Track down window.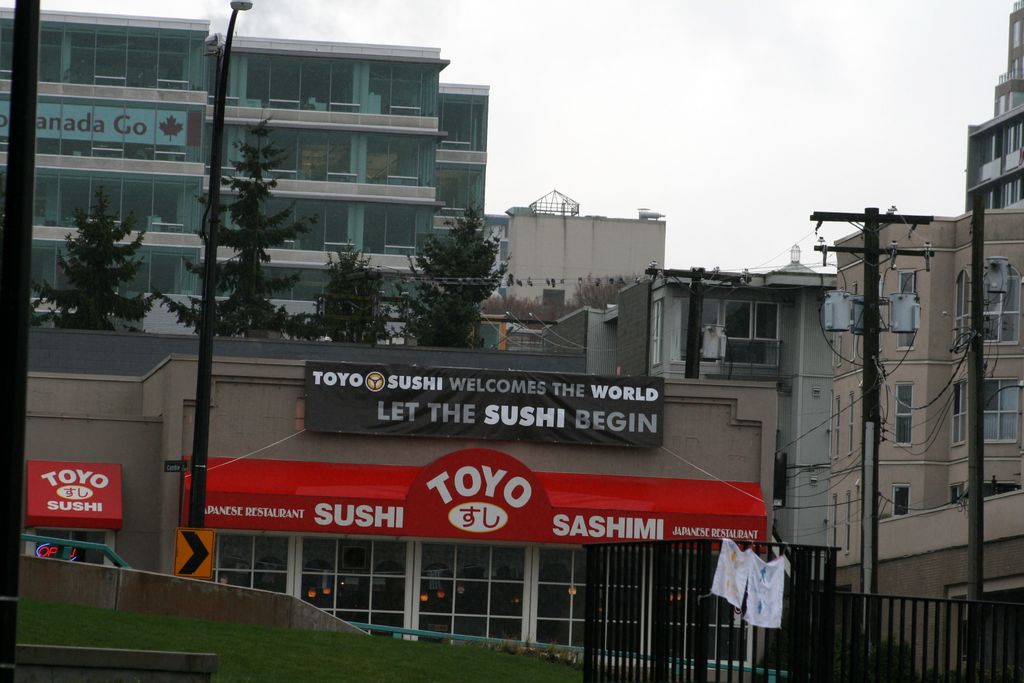
Tracked to BBox(950, 484, 963, 507).
